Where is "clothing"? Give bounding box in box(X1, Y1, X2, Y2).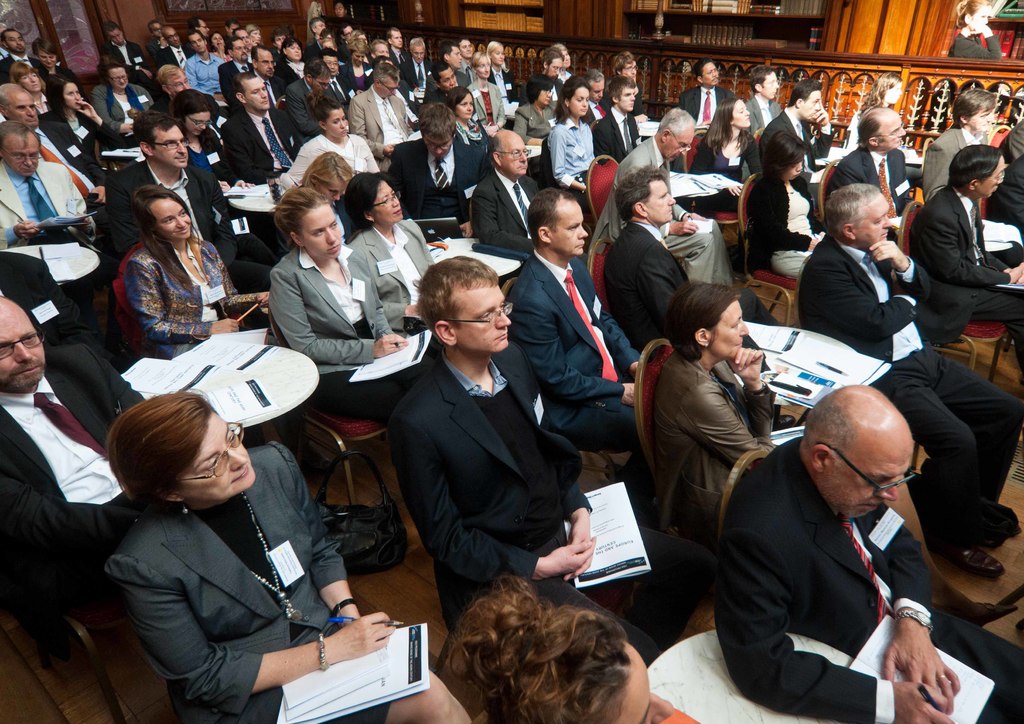
box(467, 81, 524, 127).
